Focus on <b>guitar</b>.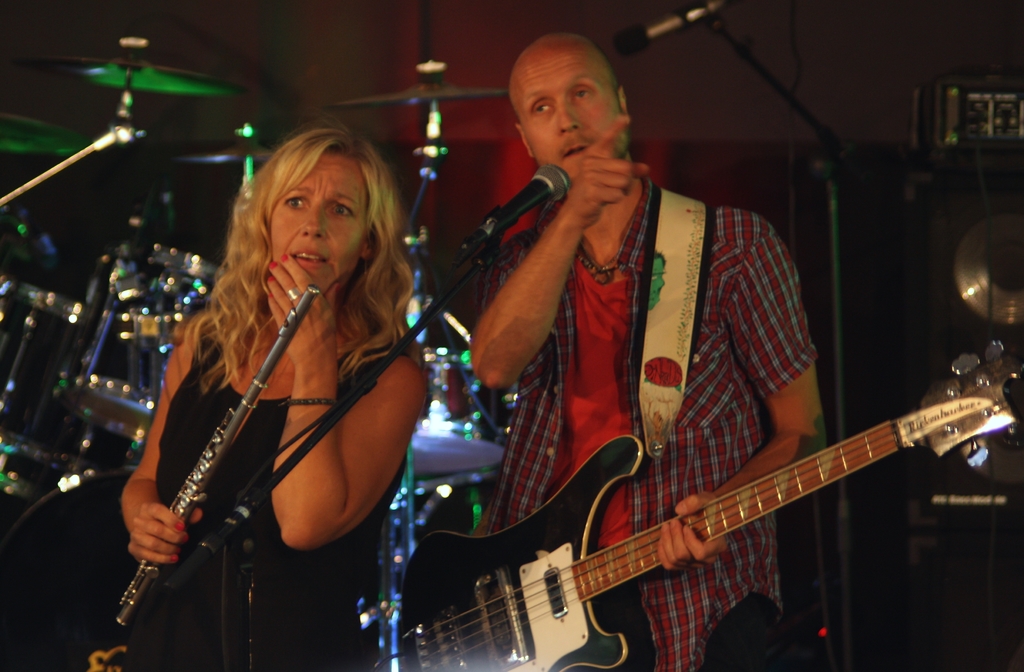
Focused at bbox=(372, 355, 1023, 671).
